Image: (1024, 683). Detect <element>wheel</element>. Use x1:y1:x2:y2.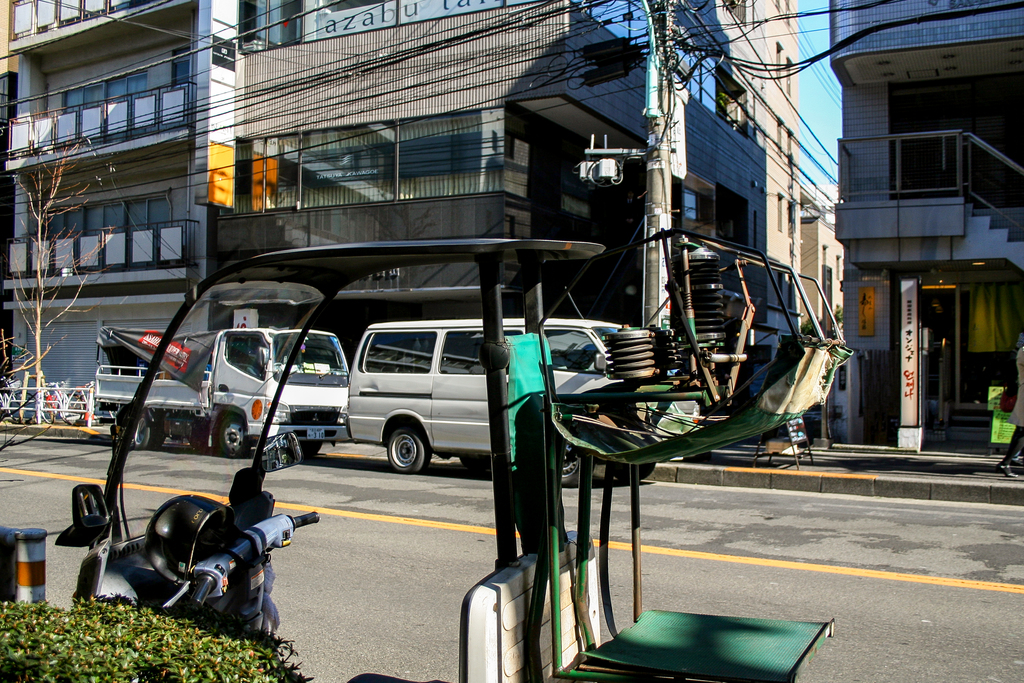
552:431:582:487.
